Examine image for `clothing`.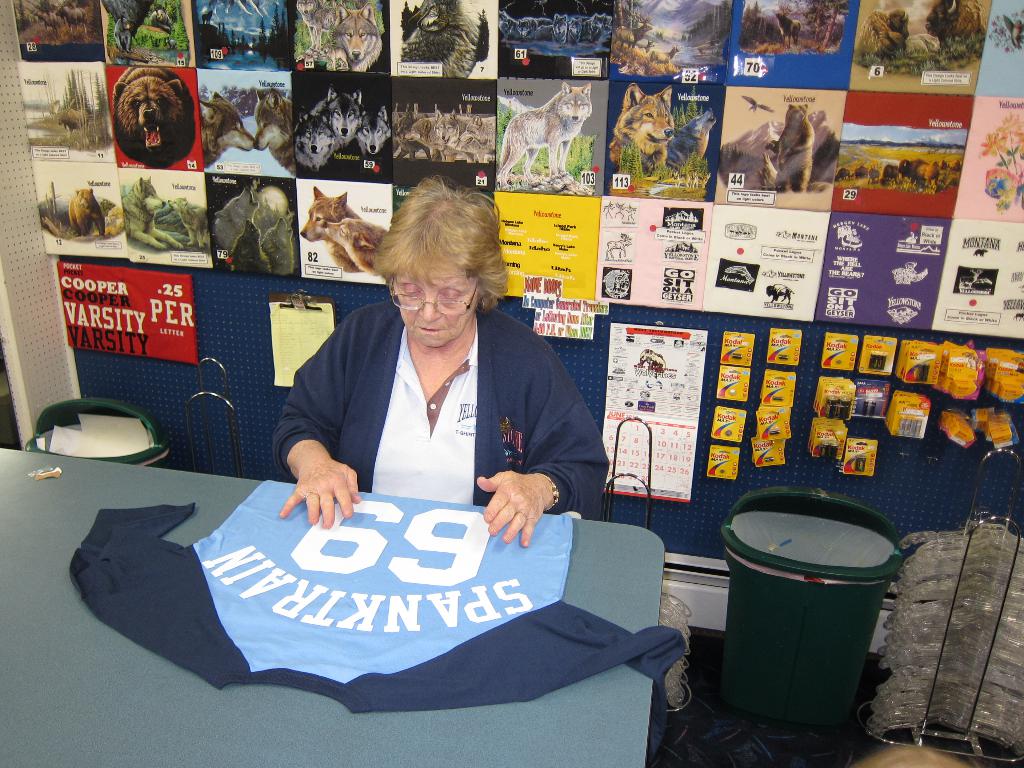
Examination result: l=258, t=254, r=595, b=591.
